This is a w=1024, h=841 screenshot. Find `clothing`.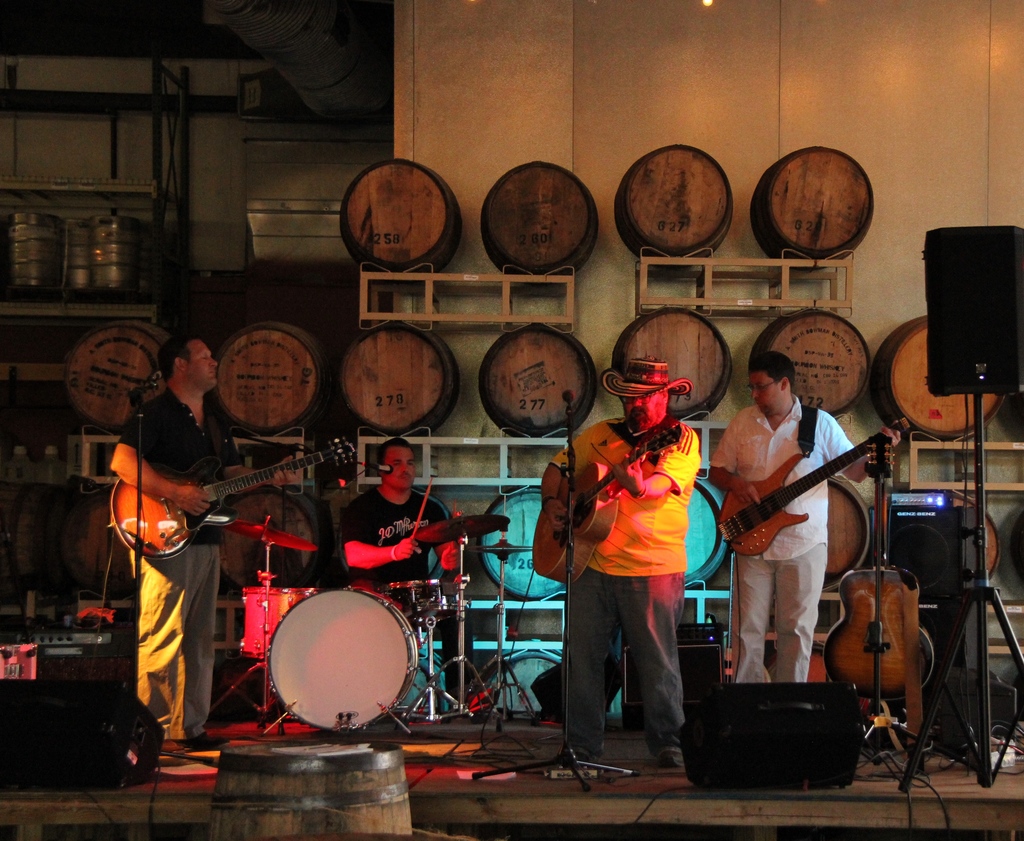
Bounding box: rect(339, 486, 482, 611).
